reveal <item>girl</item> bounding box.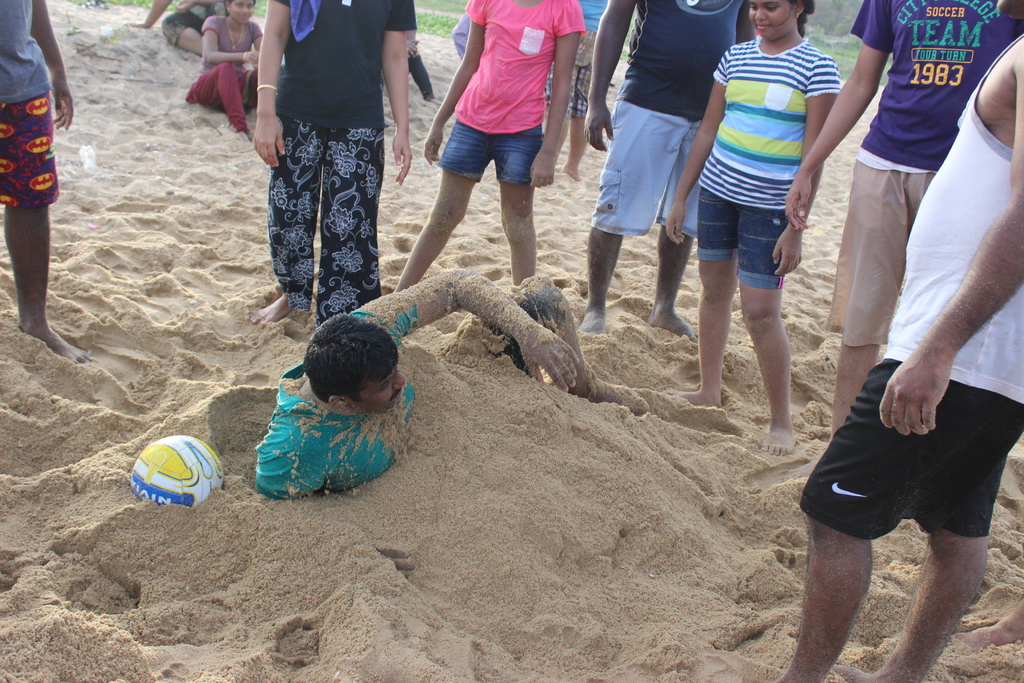
Revealed: bbox=[662, 0, 839, 456].
